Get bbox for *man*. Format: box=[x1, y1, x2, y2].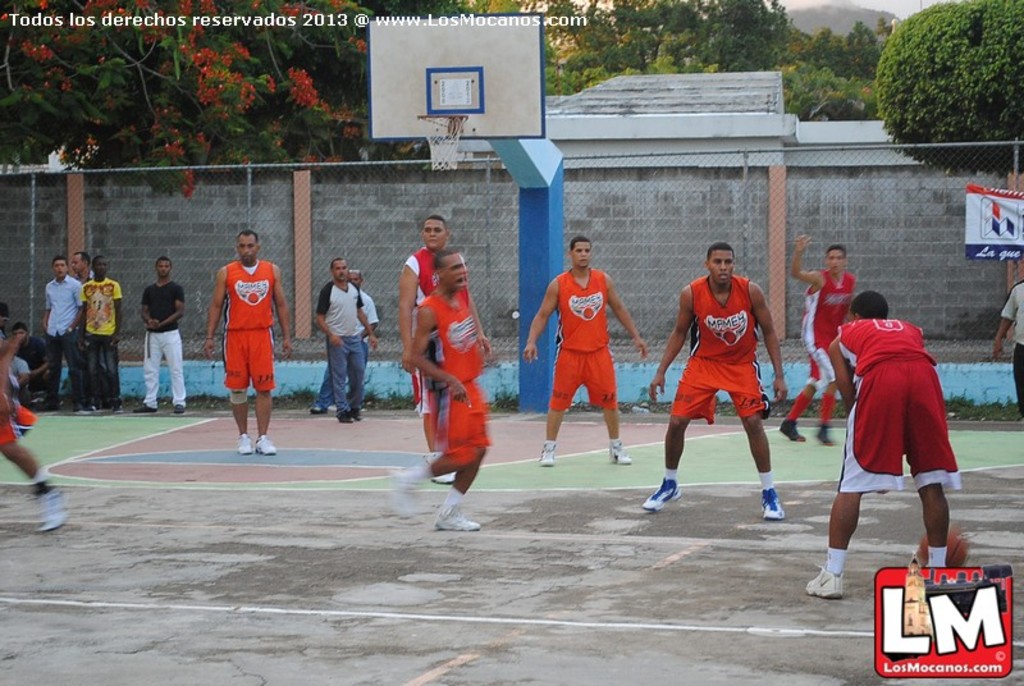
box=[315, 259, 369, 425].
